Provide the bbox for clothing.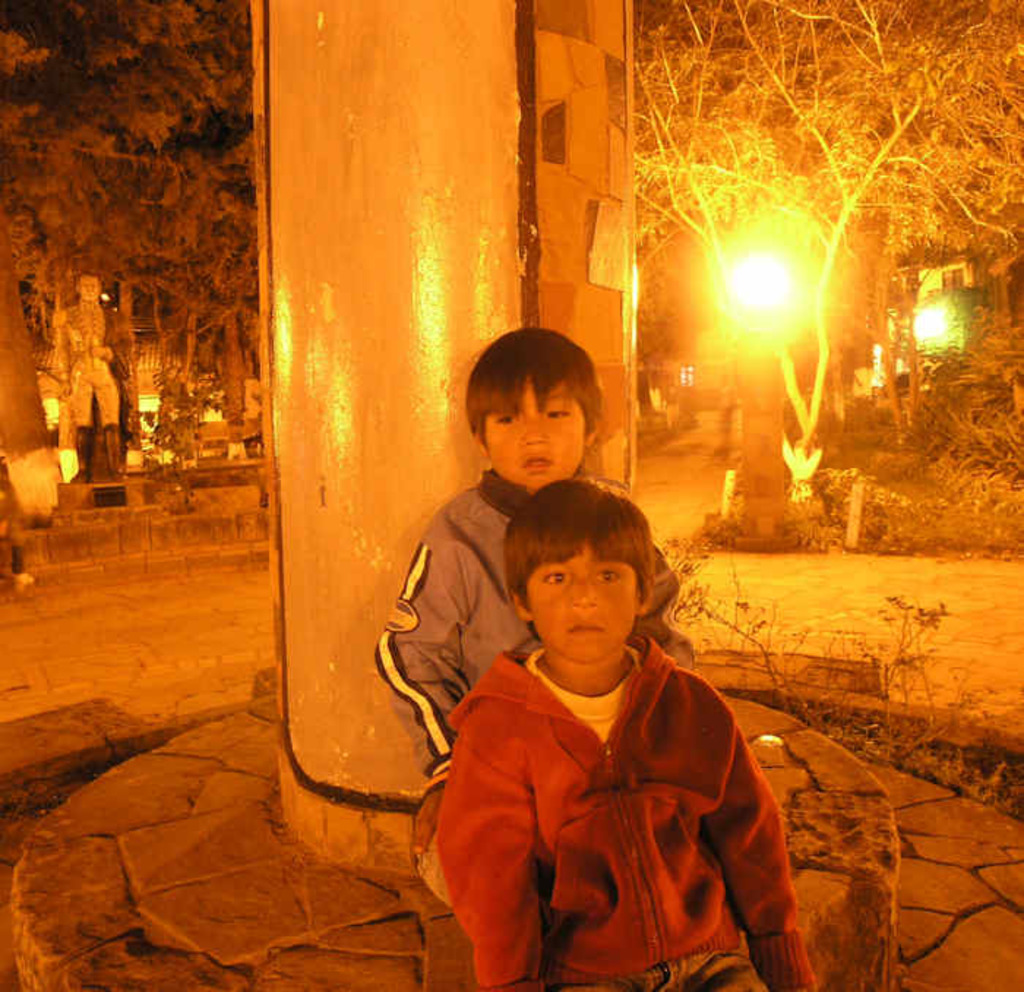
Rect(437, 635, 809, 991).
